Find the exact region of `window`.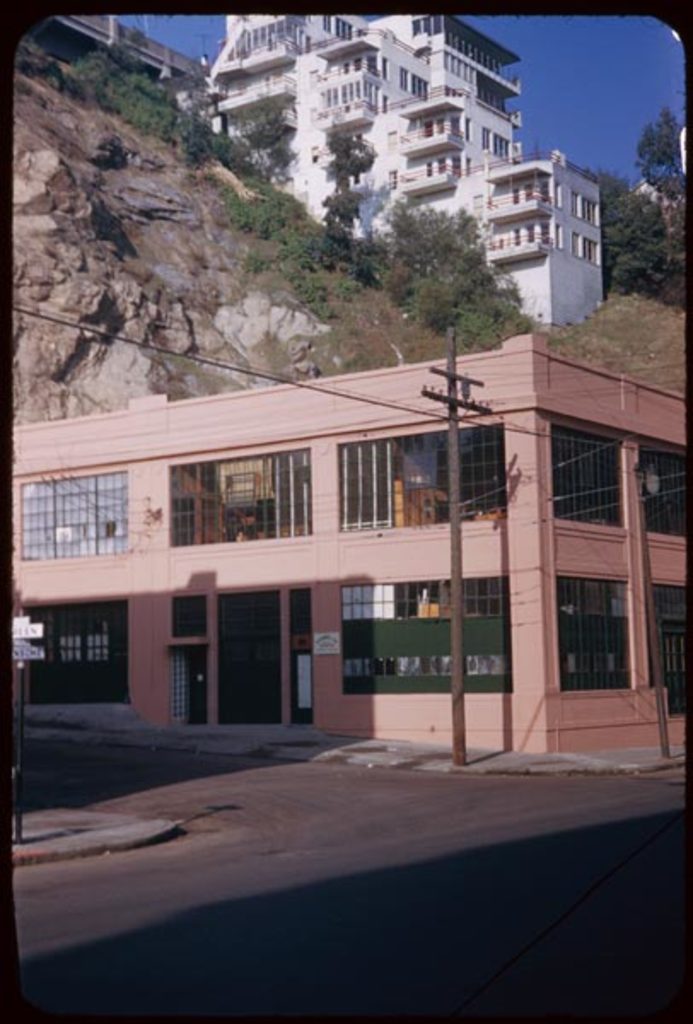
Exact region: (x1=333, y1=15, x2=357, y2=44).
